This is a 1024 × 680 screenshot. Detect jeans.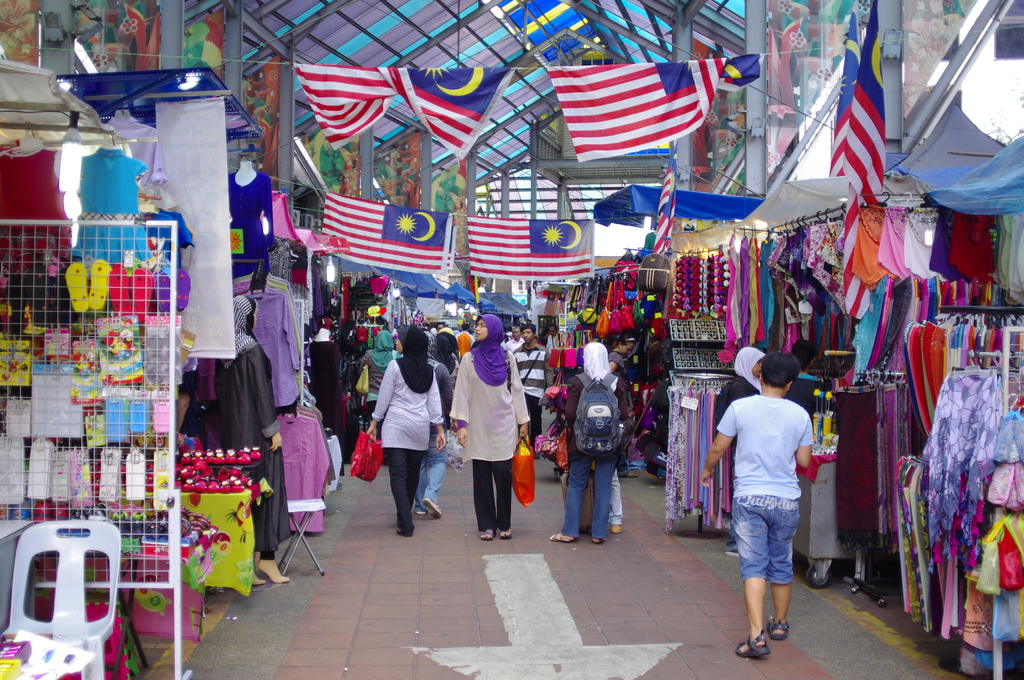
x1=558 y1=445 x2=614 y2=537.
